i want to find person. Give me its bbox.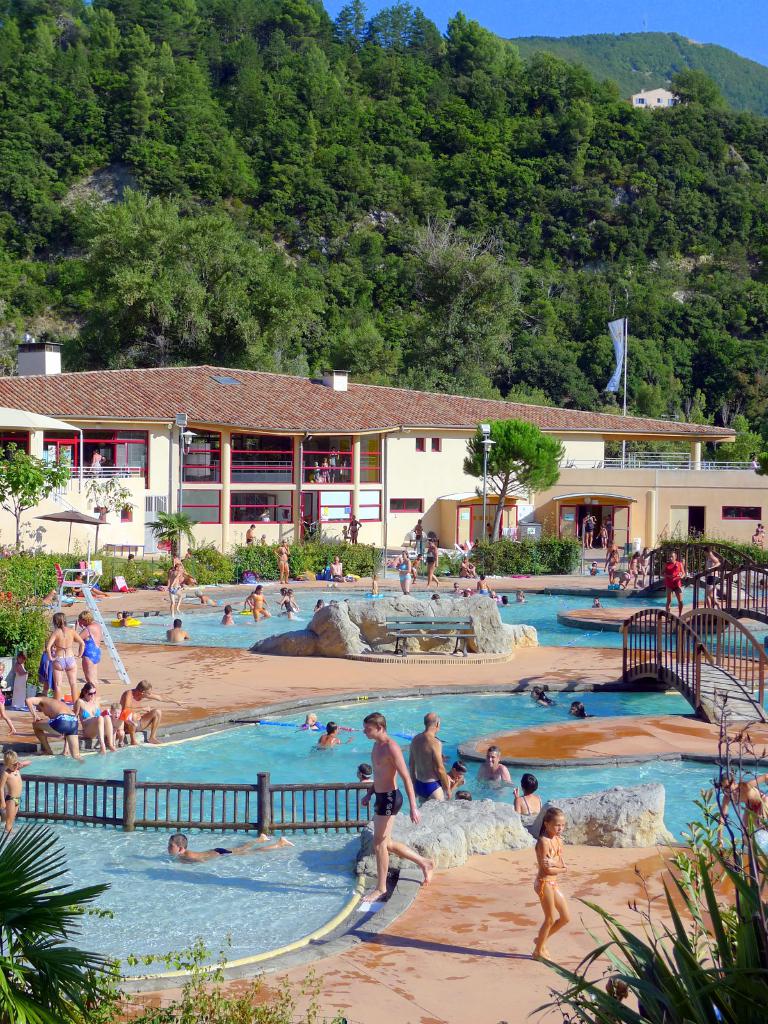
region(258, 531, 269, 548).
